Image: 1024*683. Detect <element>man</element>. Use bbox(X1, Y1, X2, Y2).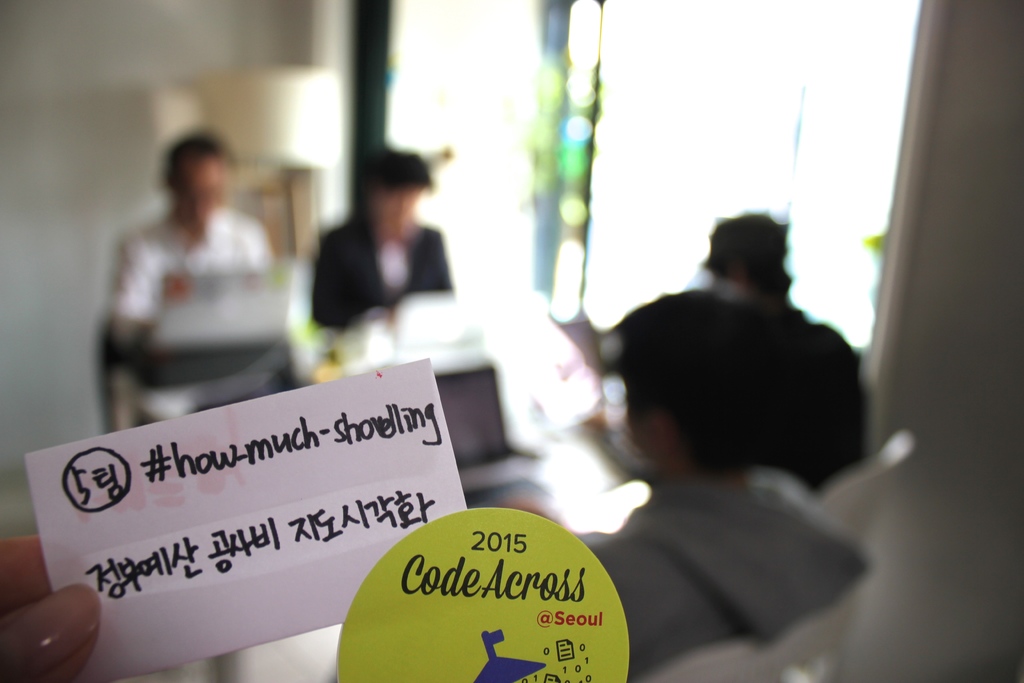
bbox(553, 215, 869, 519).
